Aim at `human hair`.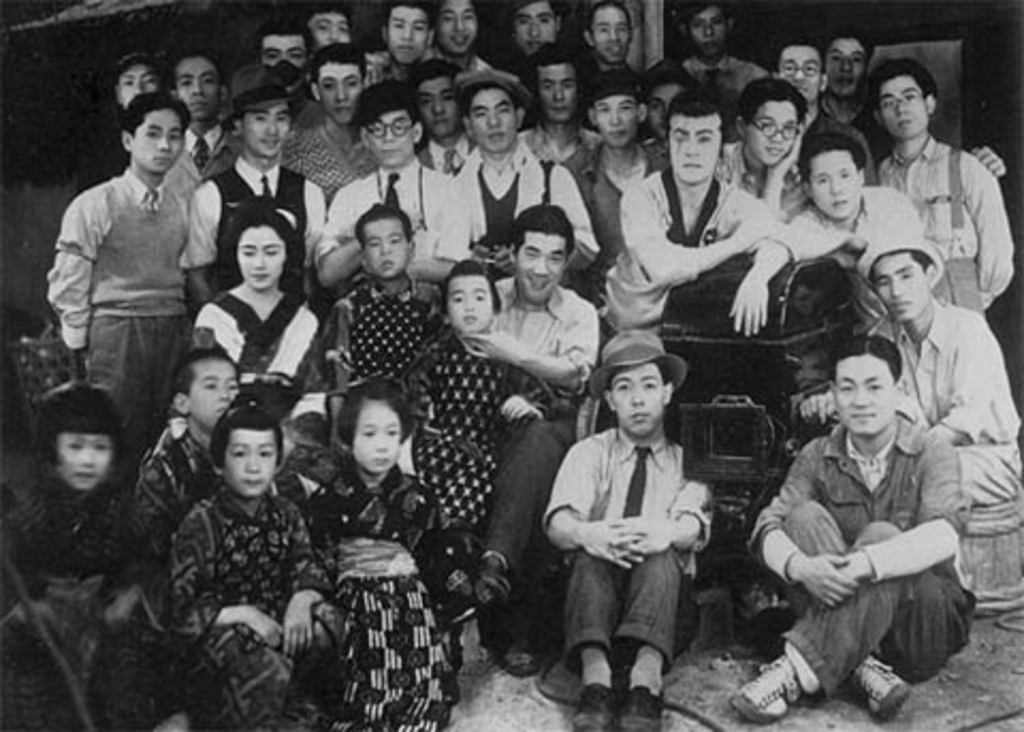
Aimed at <bbox>644, 68, 698, 105</bbox>.
